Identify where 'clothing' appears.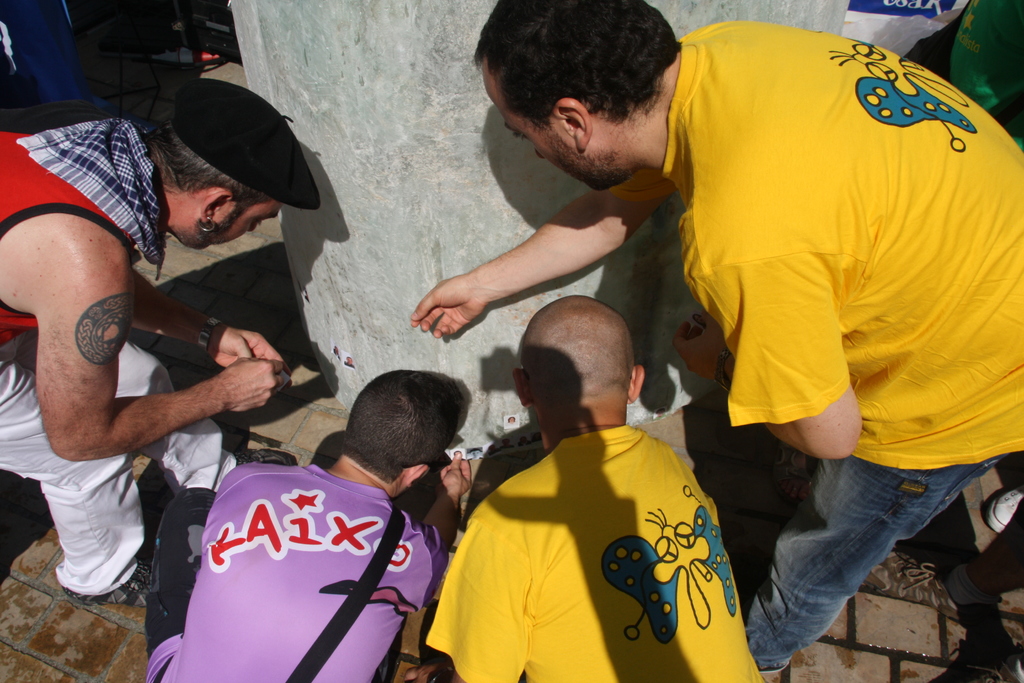
Appears at Rect(142, 461, 449, 682).
